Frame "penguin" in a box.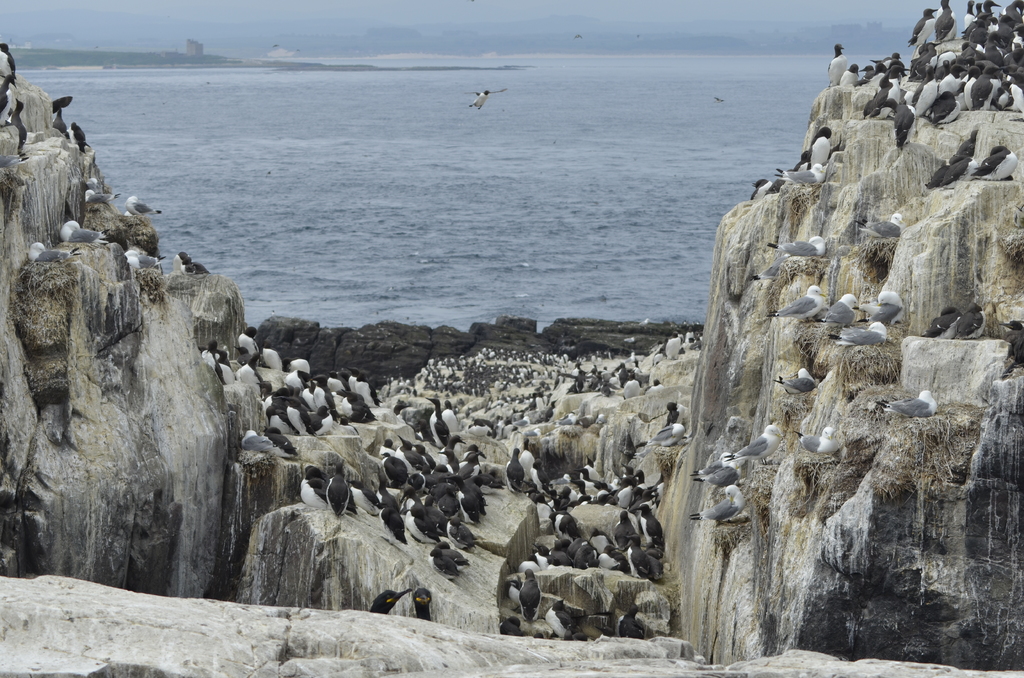
(x1=518, y1=554, x2=540, y2=573).
